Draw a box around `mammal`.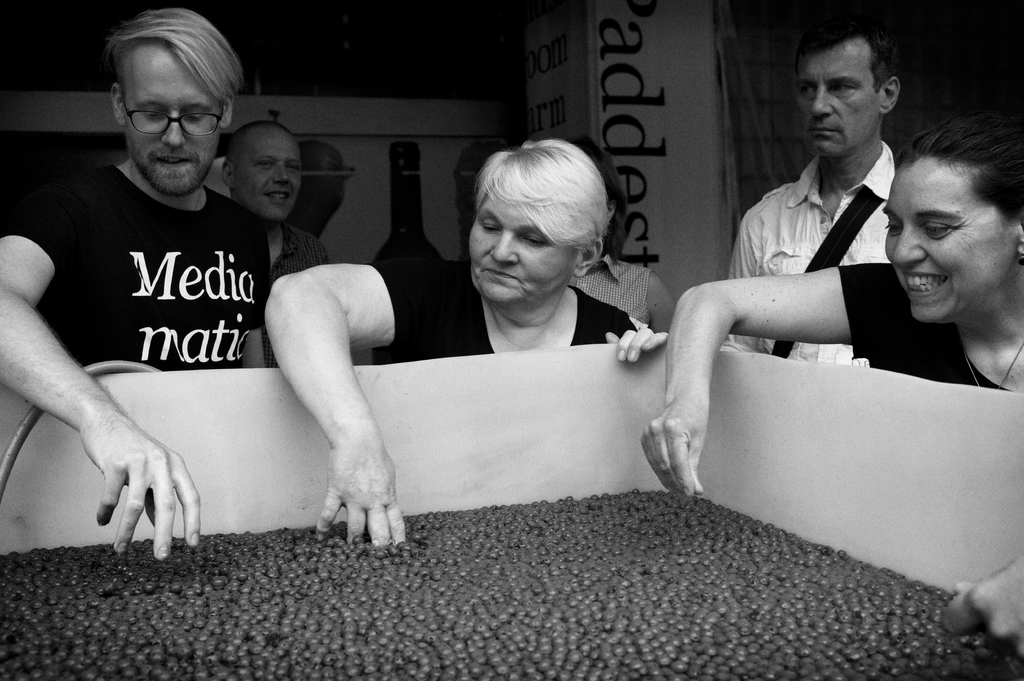
l=719, t=25, r=900, b=371.
